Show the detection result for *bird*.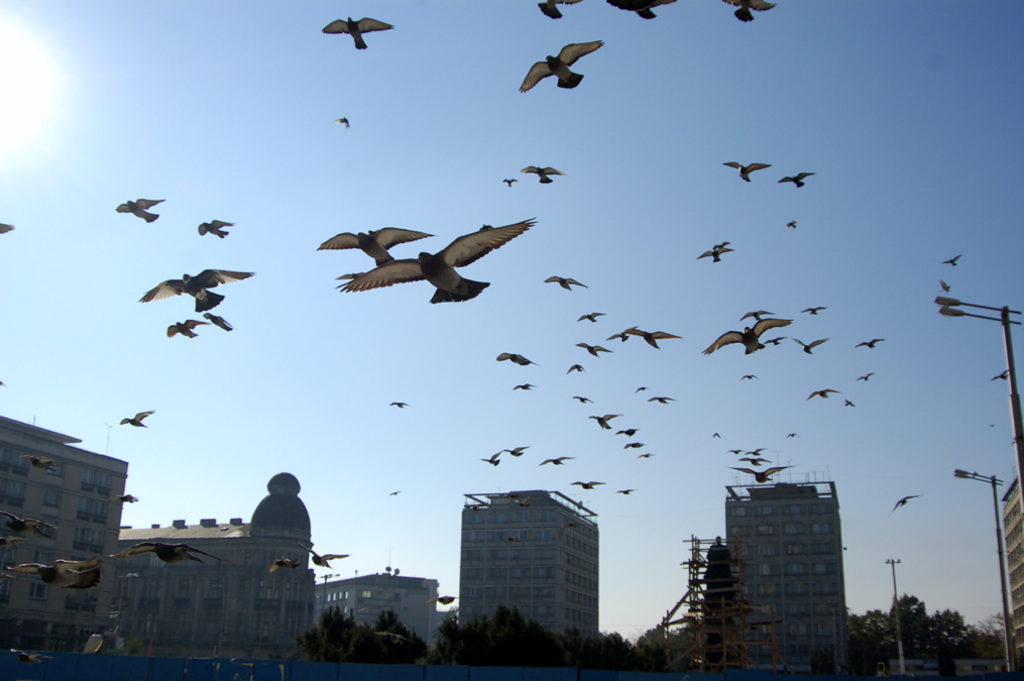
{"x1": 745, "y1": 457, "x2": 763, "y2": 470}.
